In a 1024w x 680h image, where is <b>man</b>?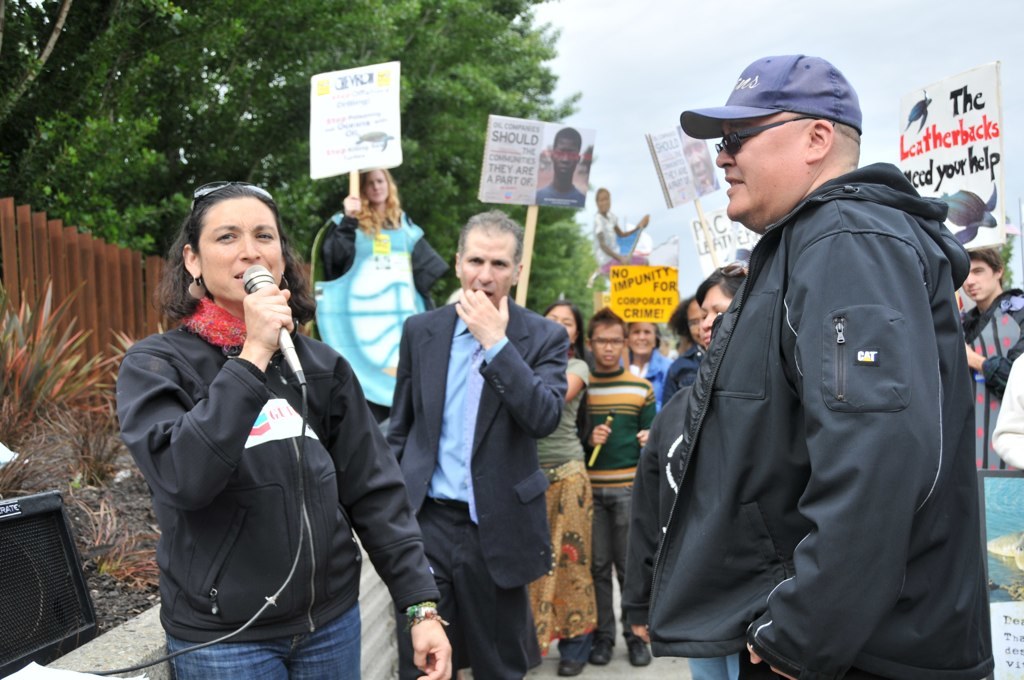
locate(578, 313, 652, 667).
